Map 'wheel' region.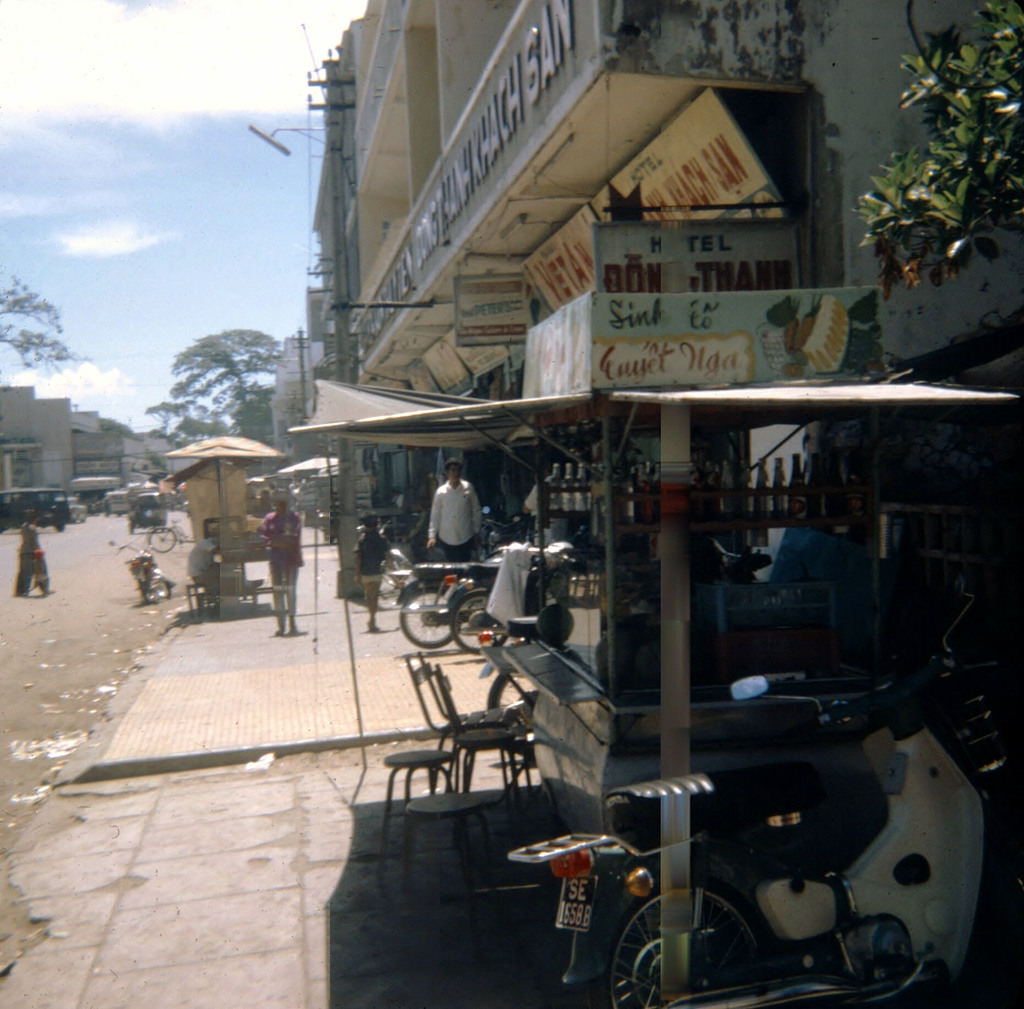
Mapped to l=150, t=526, r=179, b=554.
